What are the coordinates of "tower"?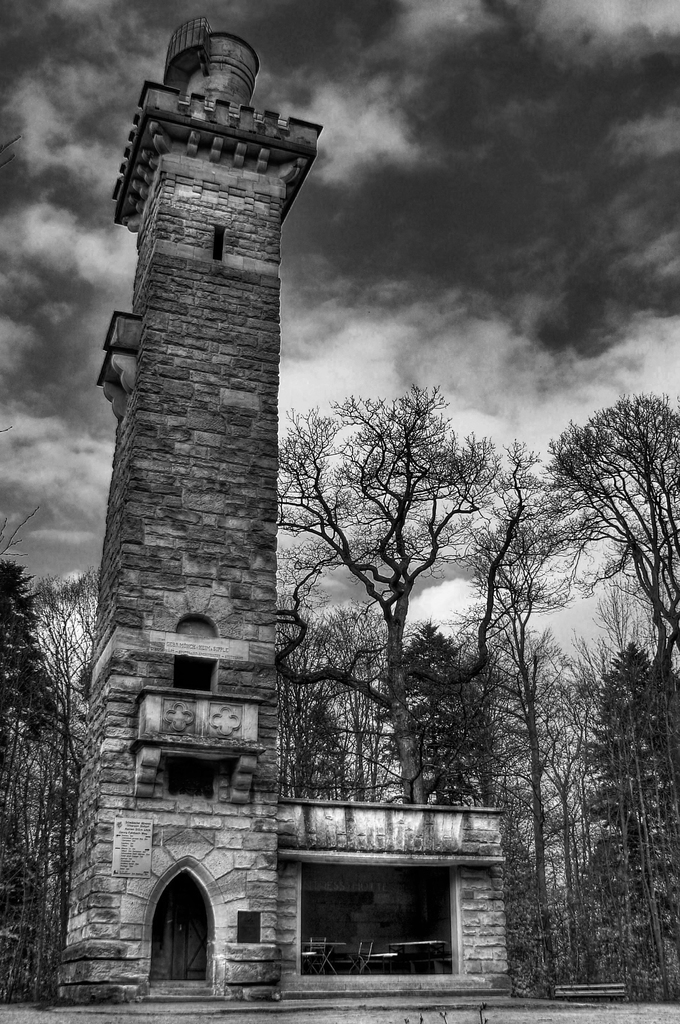
locate(99, 22, 537, 956).
